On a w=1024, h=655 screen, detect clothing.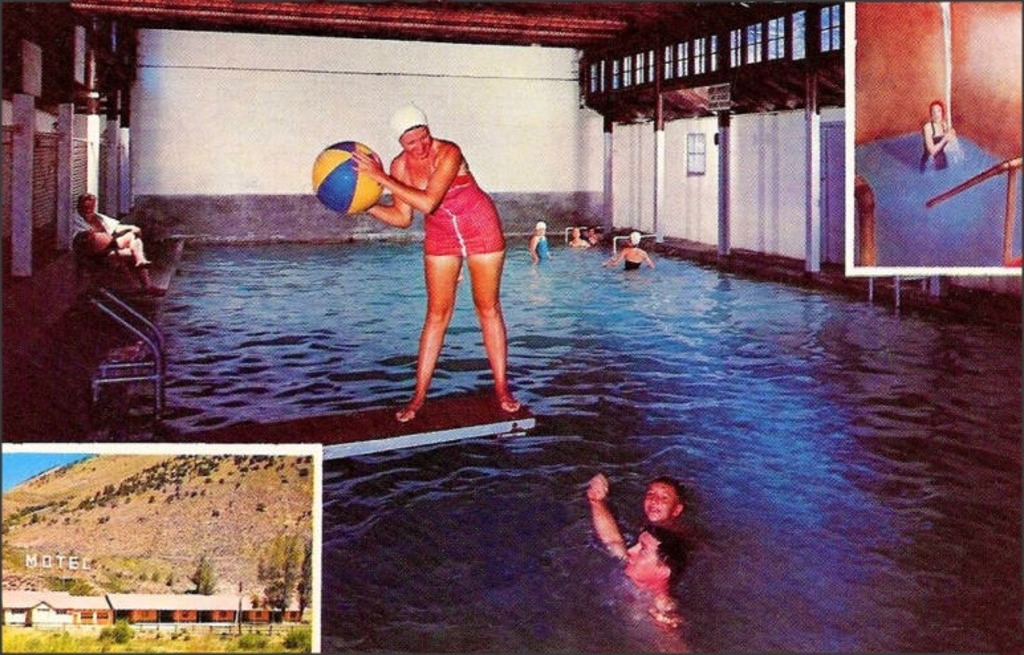
box(925, 119, 946, 183).
